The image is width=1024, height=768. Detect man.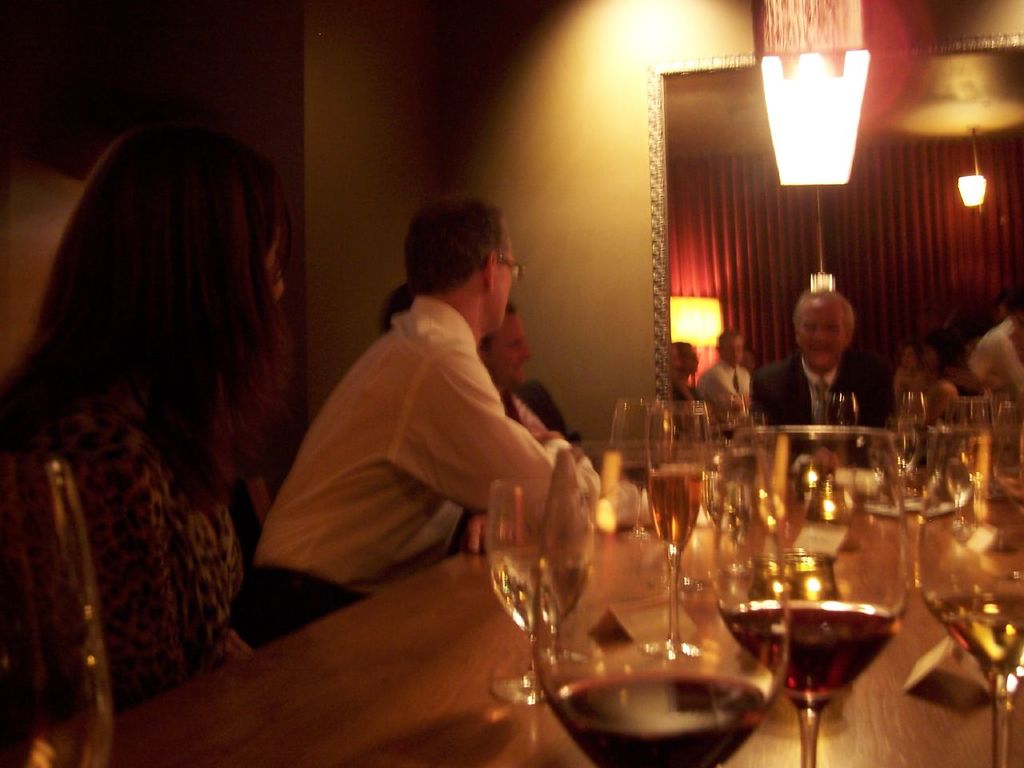
Detection: rect(758, 287, 893, 446).
